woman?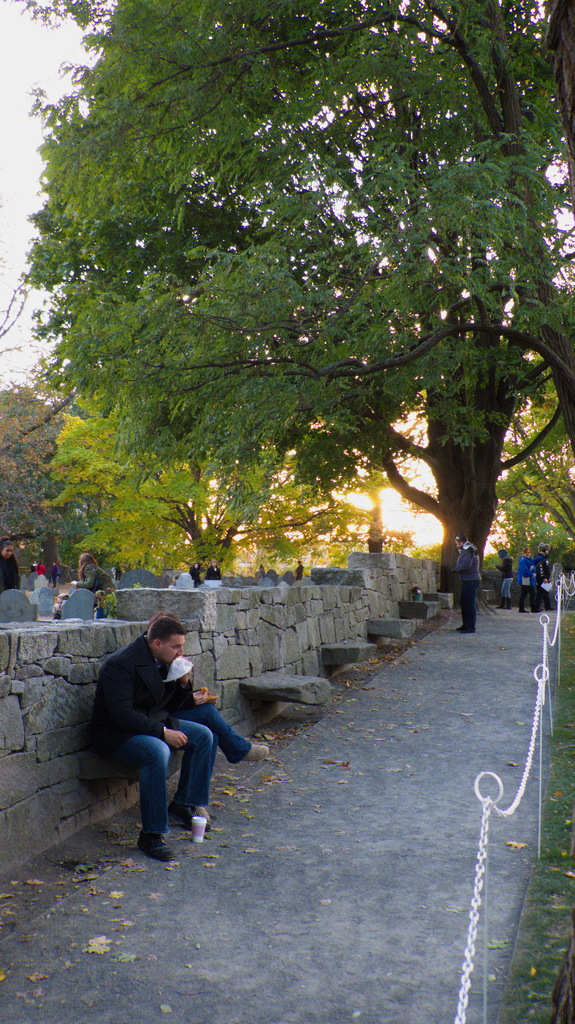
207,560,222,579
